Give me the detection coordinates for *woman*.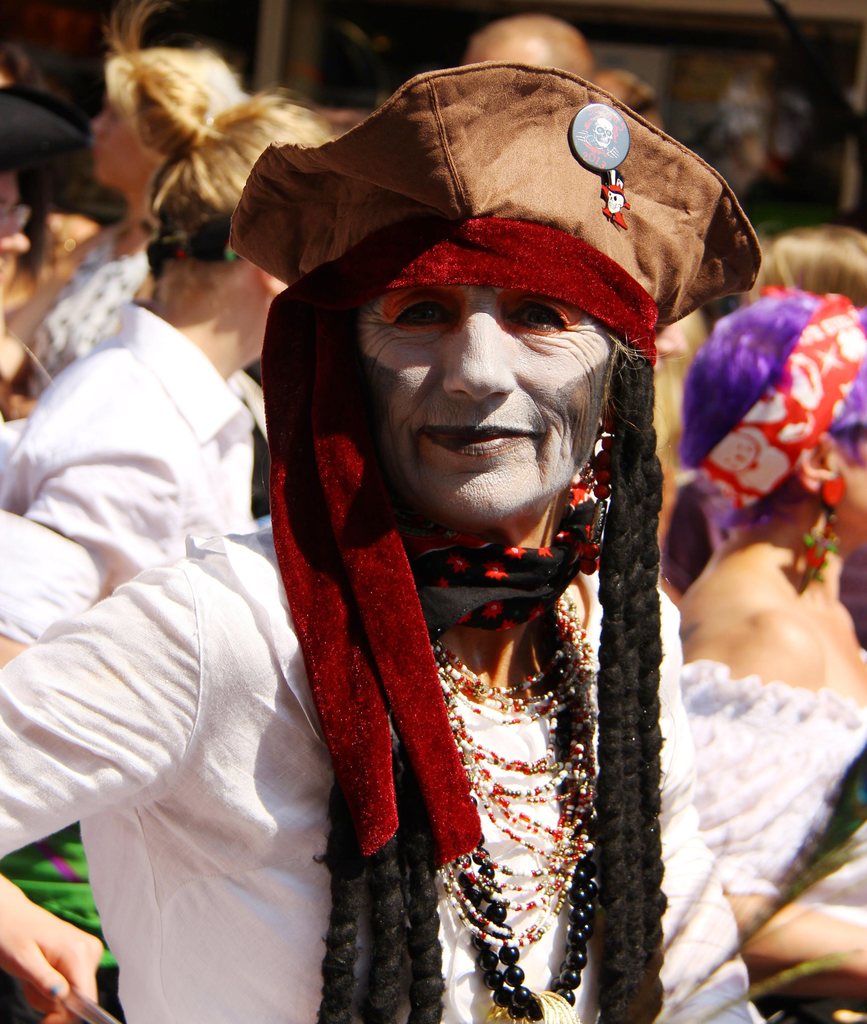
[675,275,866,1023].
